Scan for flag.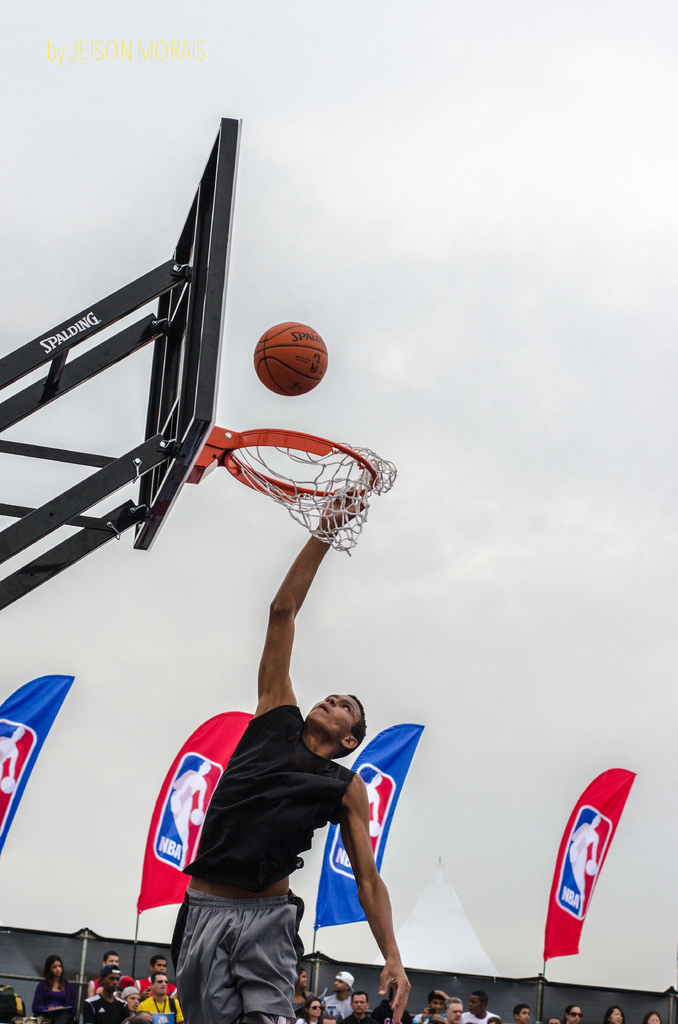
Scan result: 540/764/636/961.
